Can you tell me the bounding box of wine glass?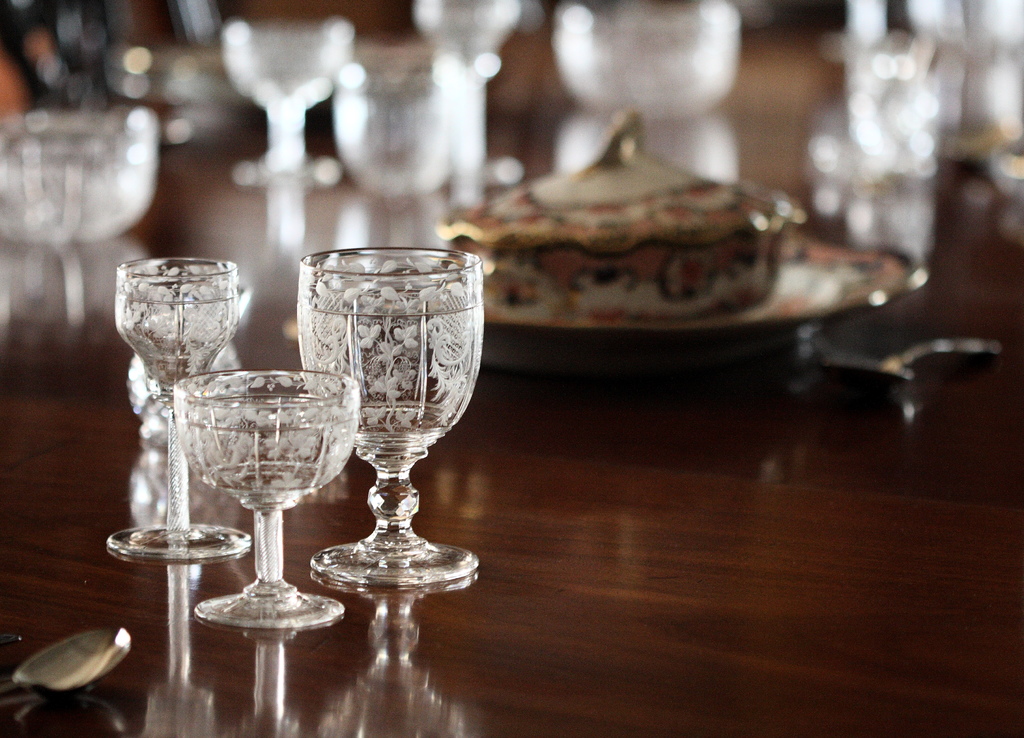
box(115, 259, 250, 557).
